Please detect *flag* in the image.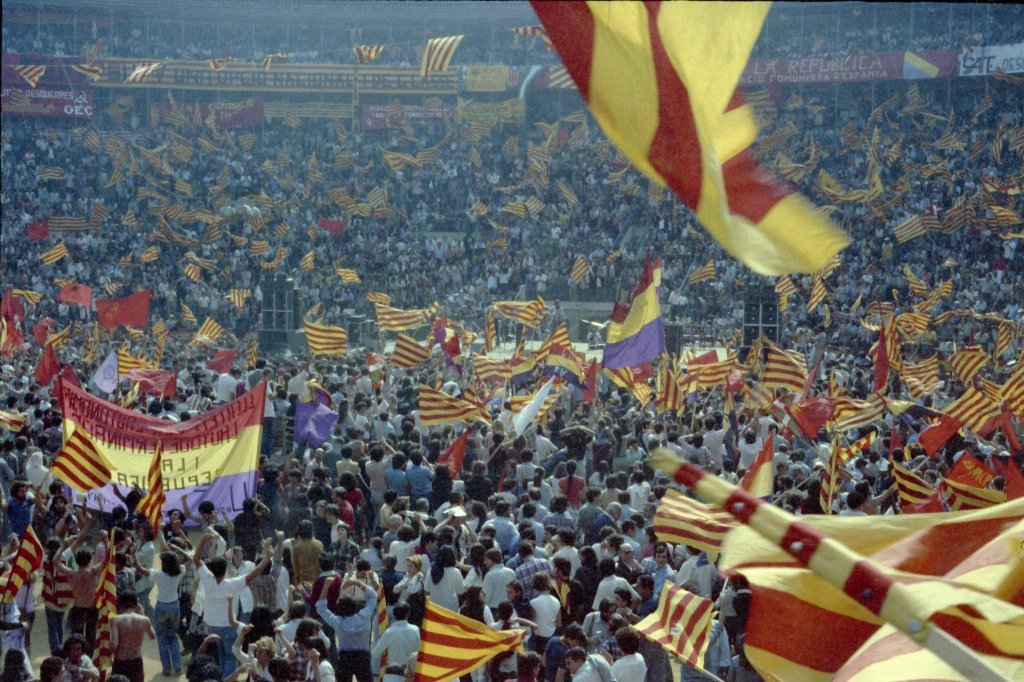
region(44, 326, 73, 352).
